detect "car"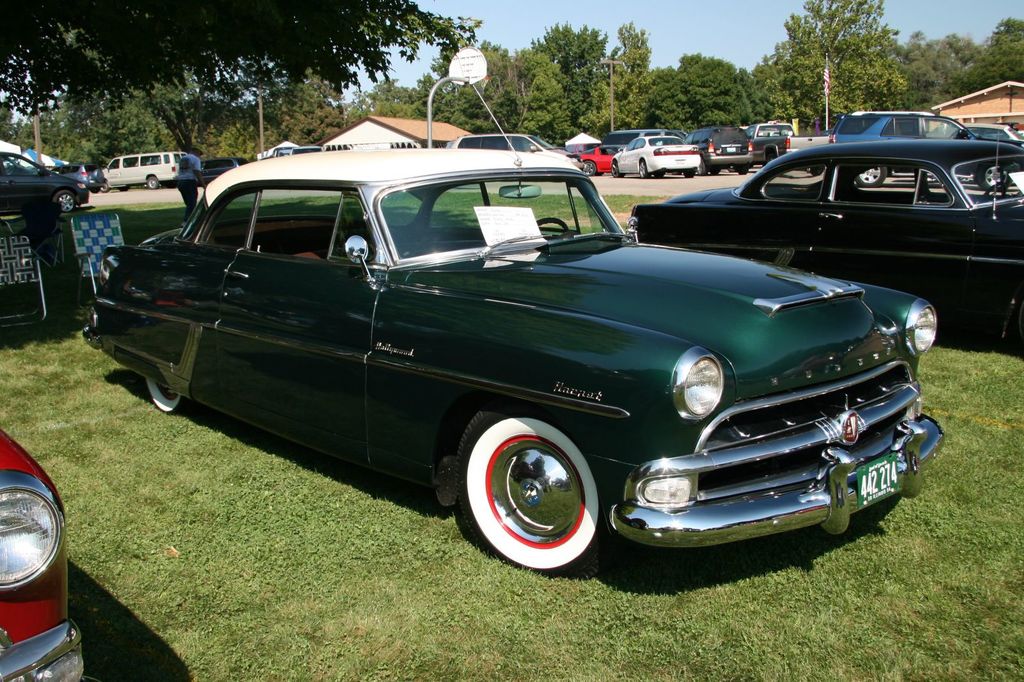
box=[838, 110, 1008, 190]
